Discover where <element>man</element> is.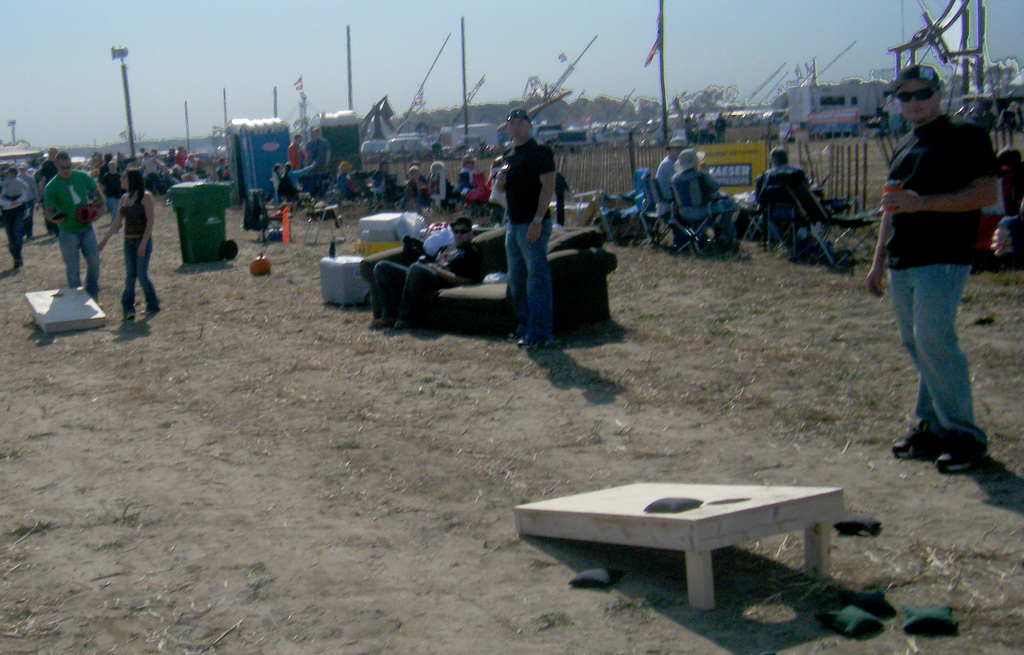
Discovered at [x1=50, y1=150, x2=108, y2=293].
